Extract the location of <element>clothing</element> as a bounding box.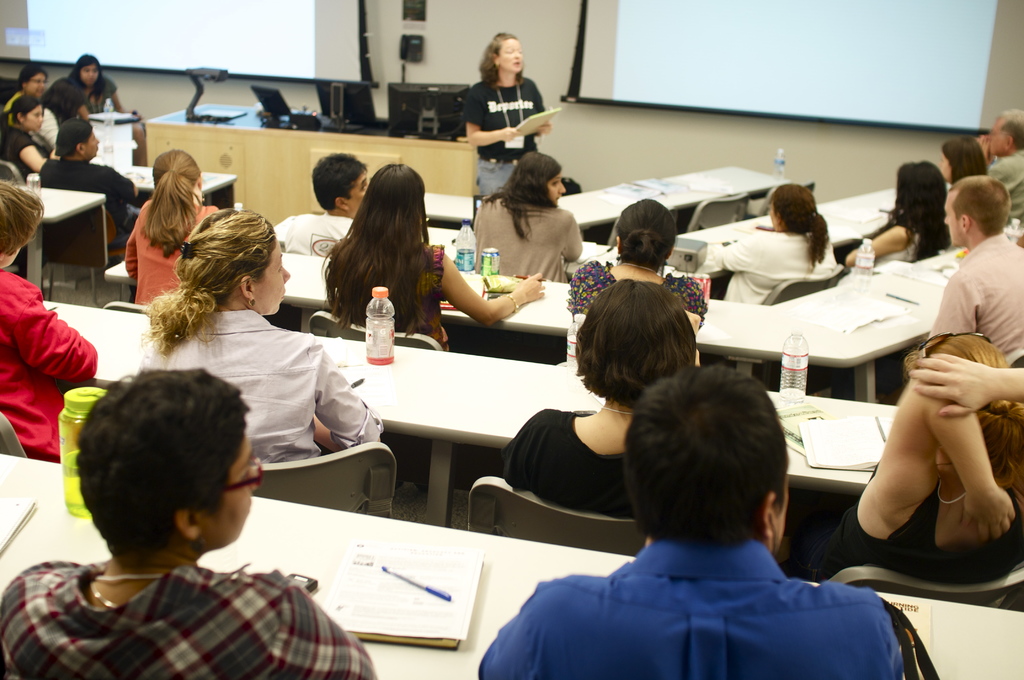
box(273, 216, 353, 259).
